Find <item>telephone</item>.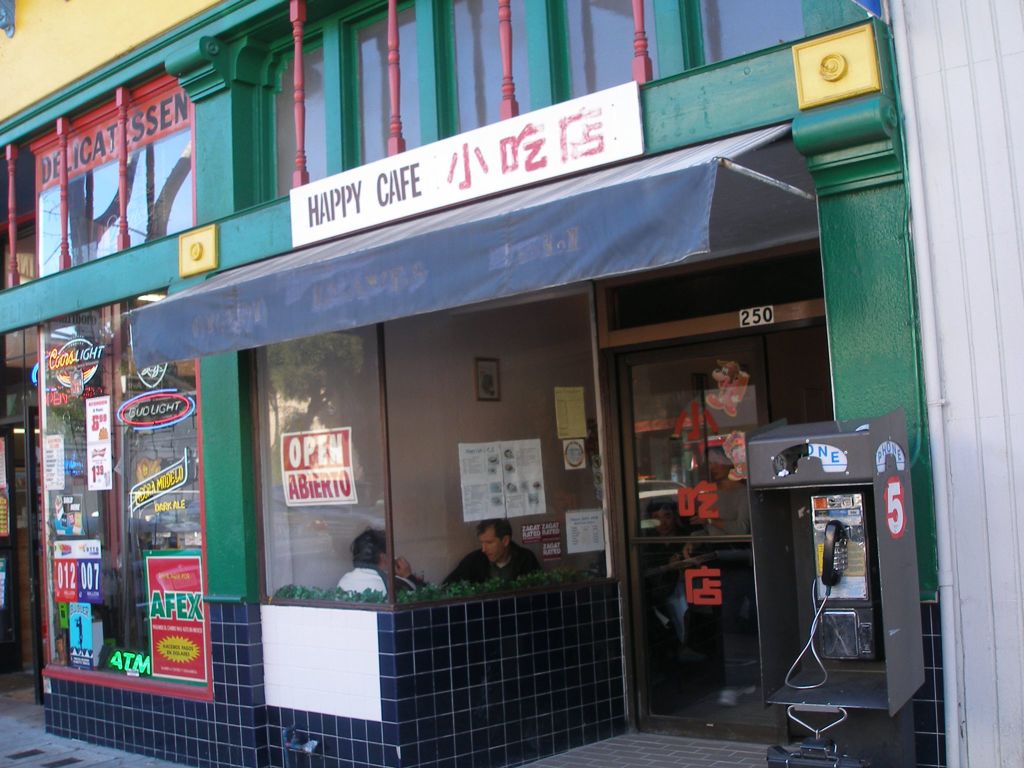
l=758, t=436, r=912, b=721.
